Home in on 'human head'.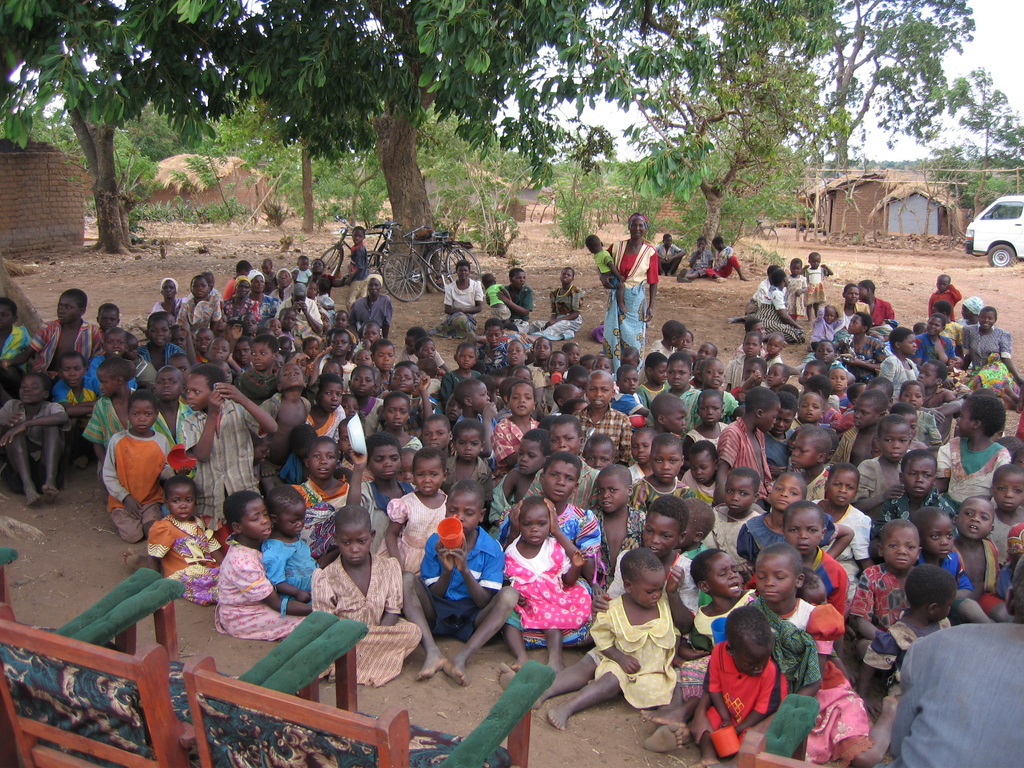
Homed in at (x1=765, y1=362, x2=792, y2=387).
